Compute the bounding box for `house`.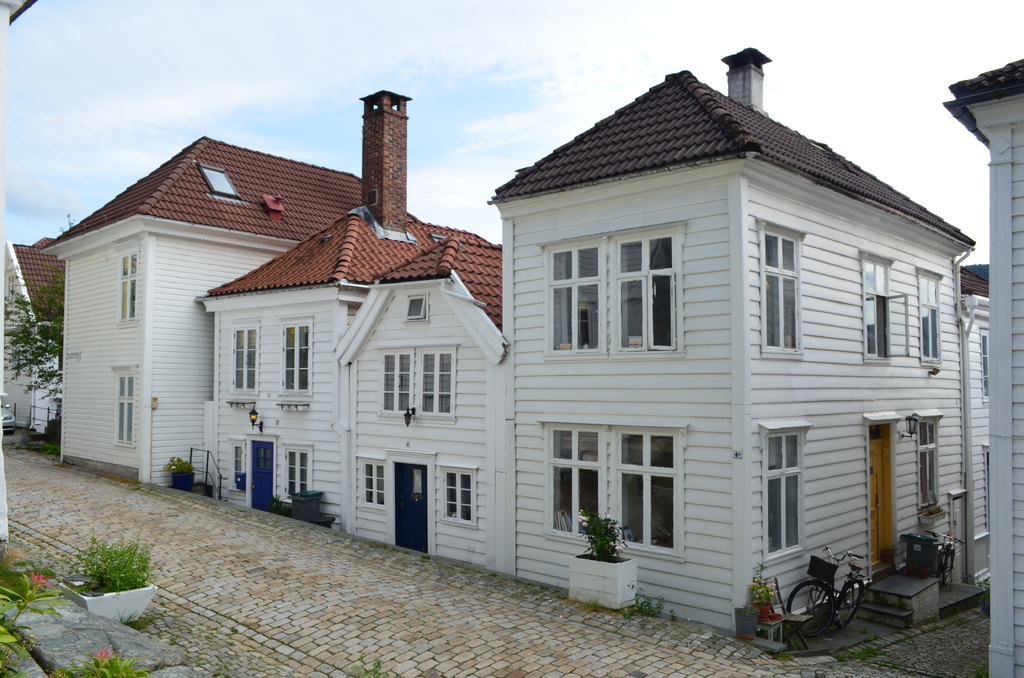
x1=67 y1=133 x2=387 y2=488.
